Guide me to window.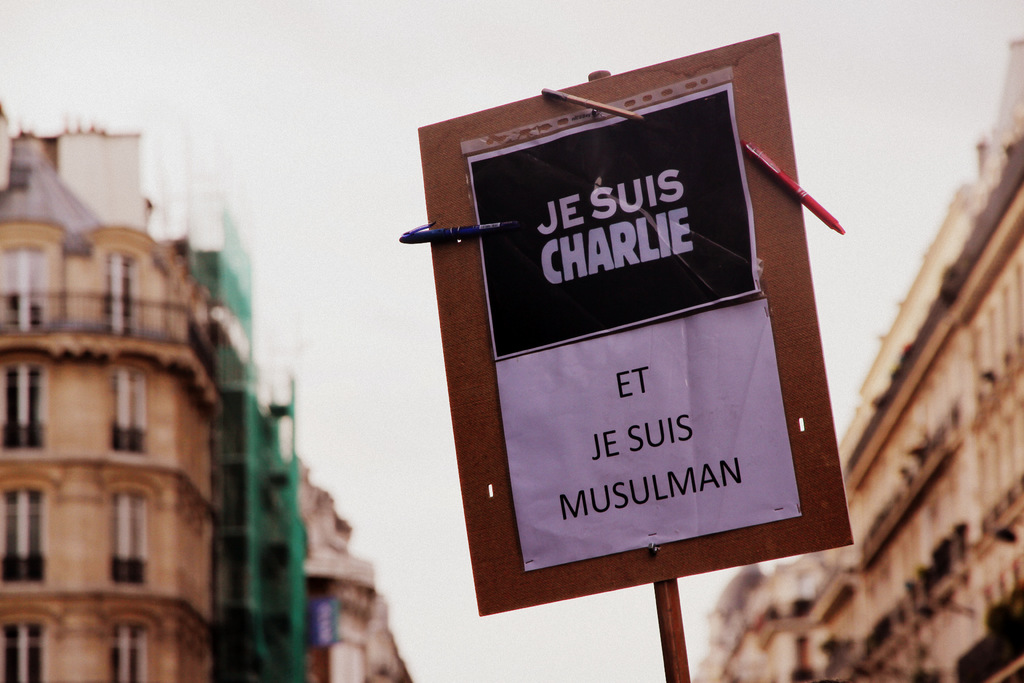
Guidance: (x1=107, y1=620, x2=148, y2=682).
